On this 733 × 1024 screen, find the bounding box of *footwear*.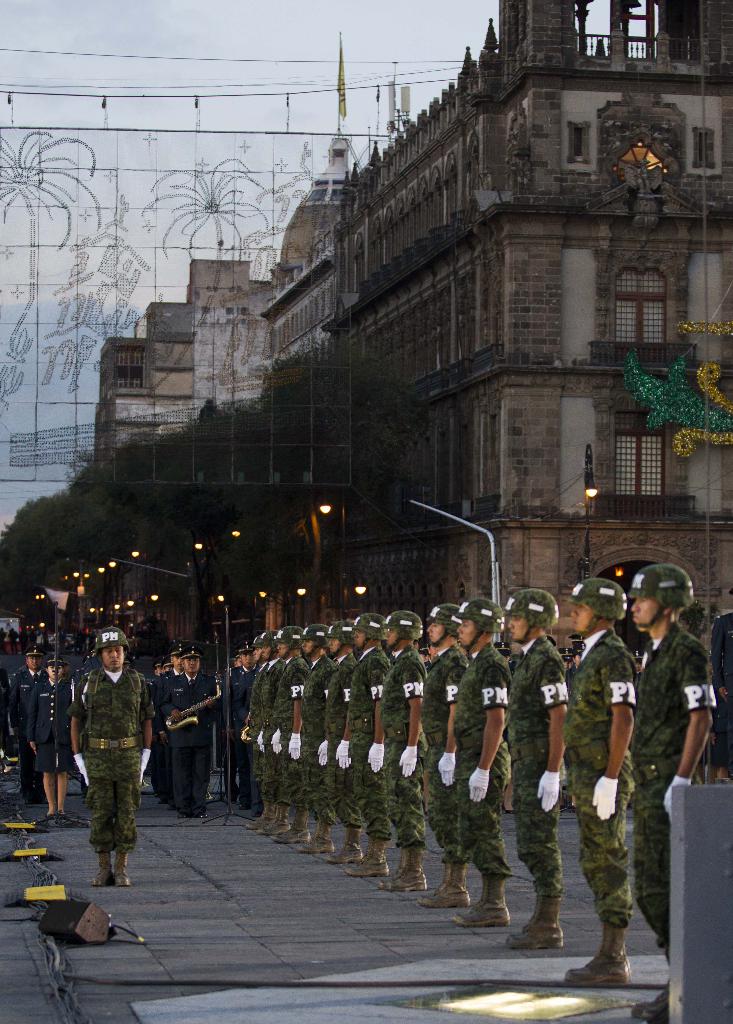
Bounding box: crop(567, 926, 630, 987).
